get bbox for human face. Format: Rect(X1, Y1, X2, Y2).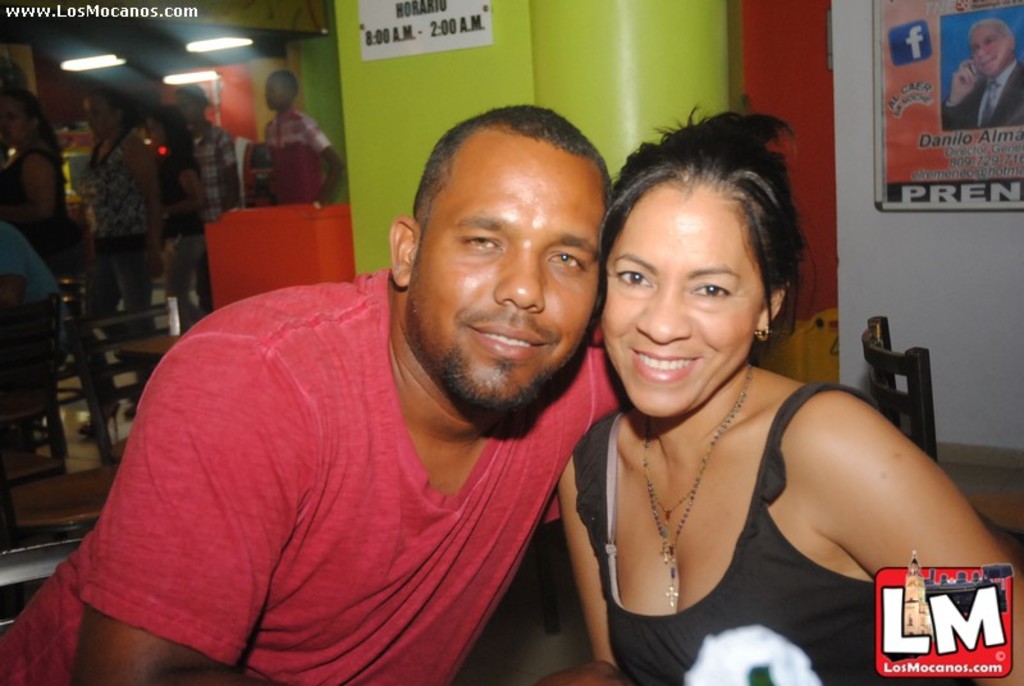
Rect(600, 183, 772, 420).
